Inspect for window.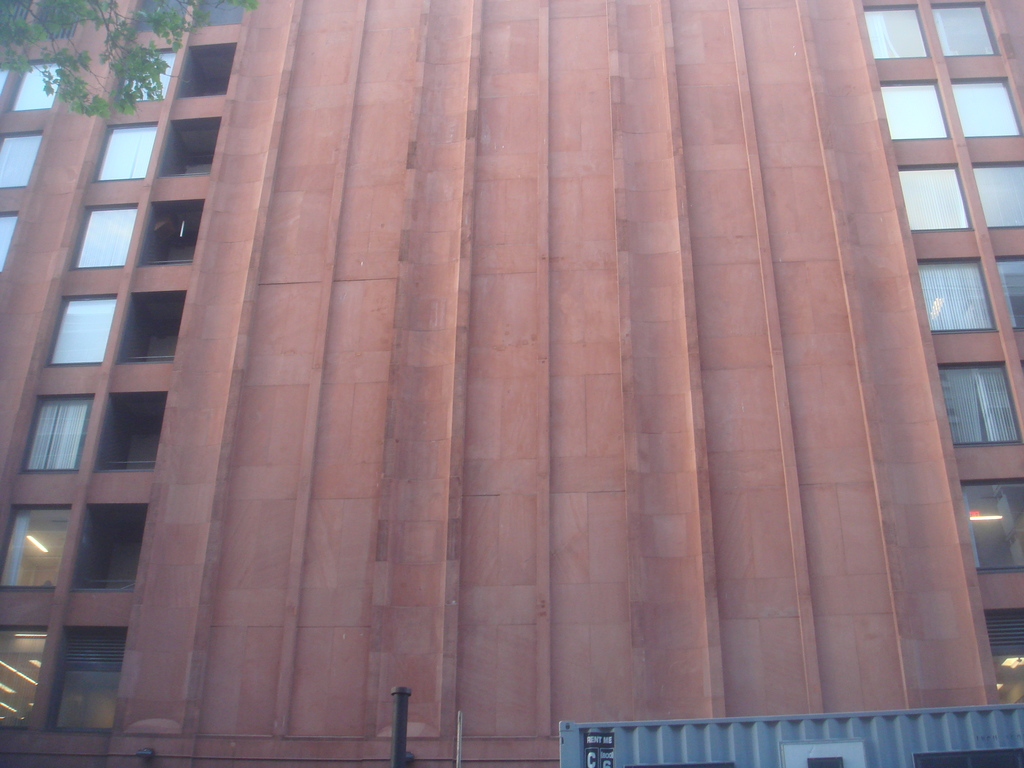
Inspection: (916, 255, 995, 331).
